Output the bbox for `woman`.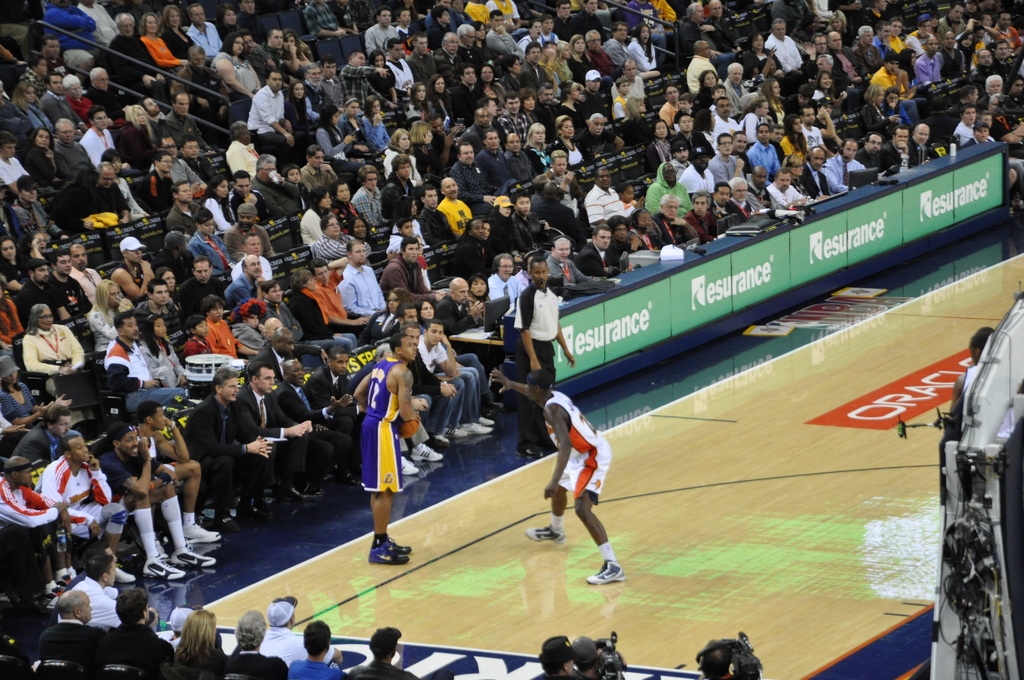
pyautogui.locateOnScreen(406, 117, 445, 186).
